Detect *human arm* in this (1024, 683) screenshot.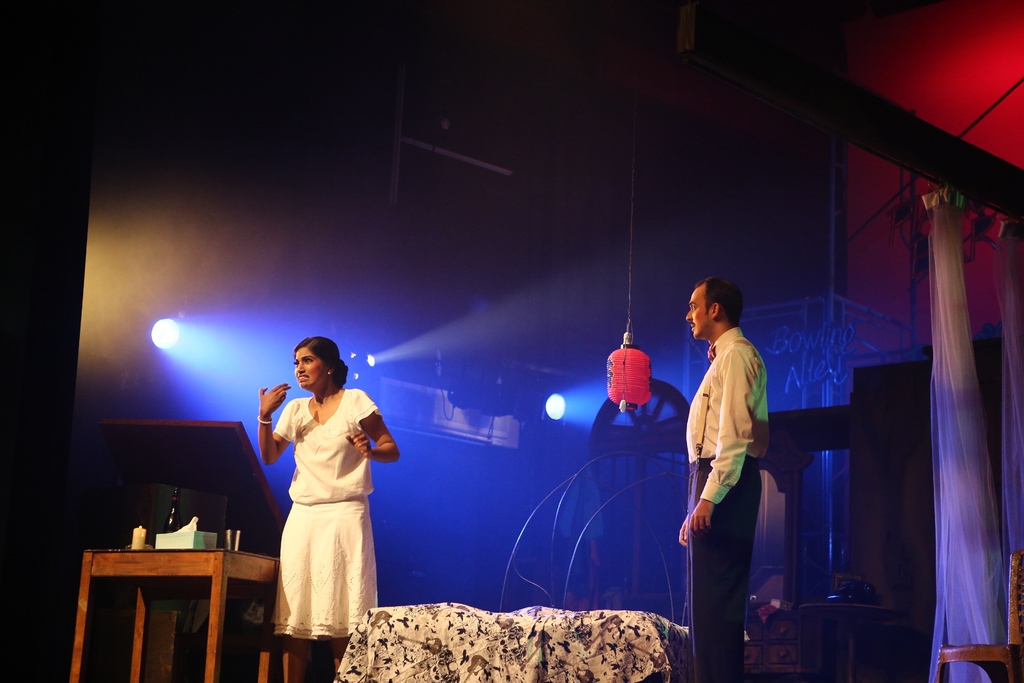
Detection: (x1=676, y1=517, x2=695, y2=547).
